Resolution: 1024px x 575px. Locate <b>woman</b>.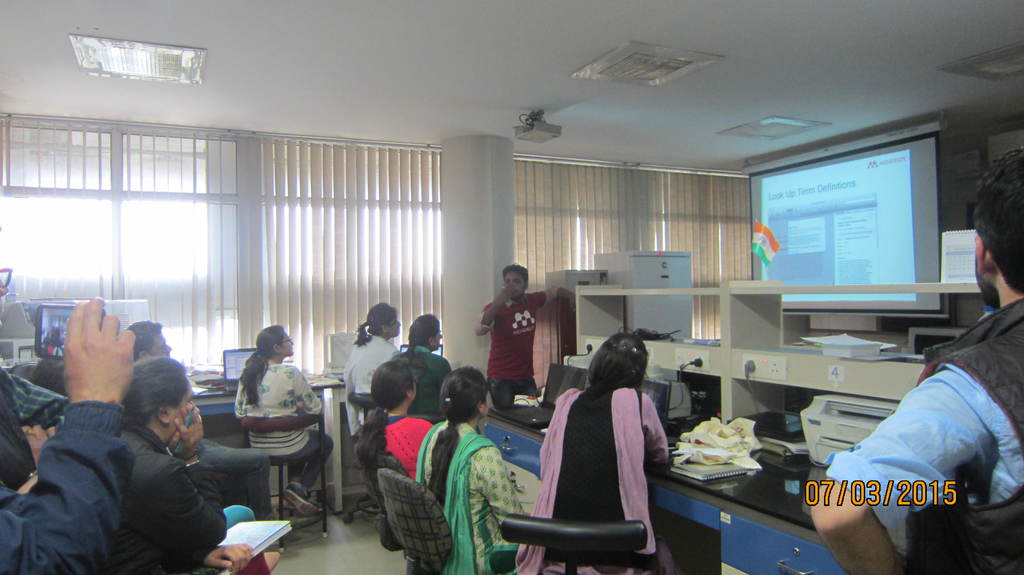
337, 297, 403, 438.
